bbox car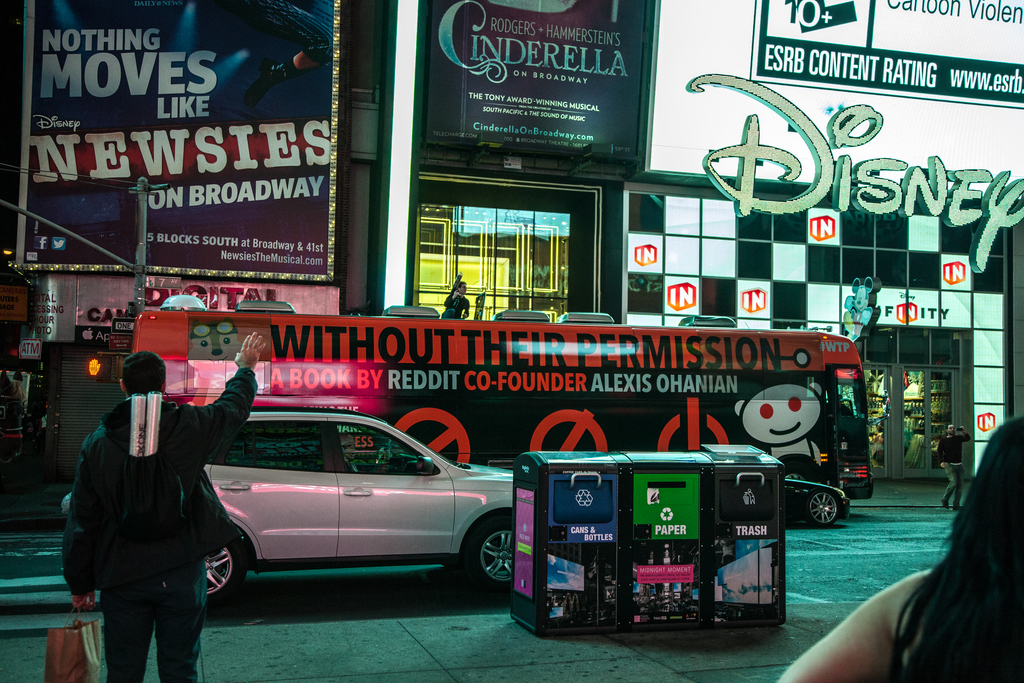
51/400/522/608
